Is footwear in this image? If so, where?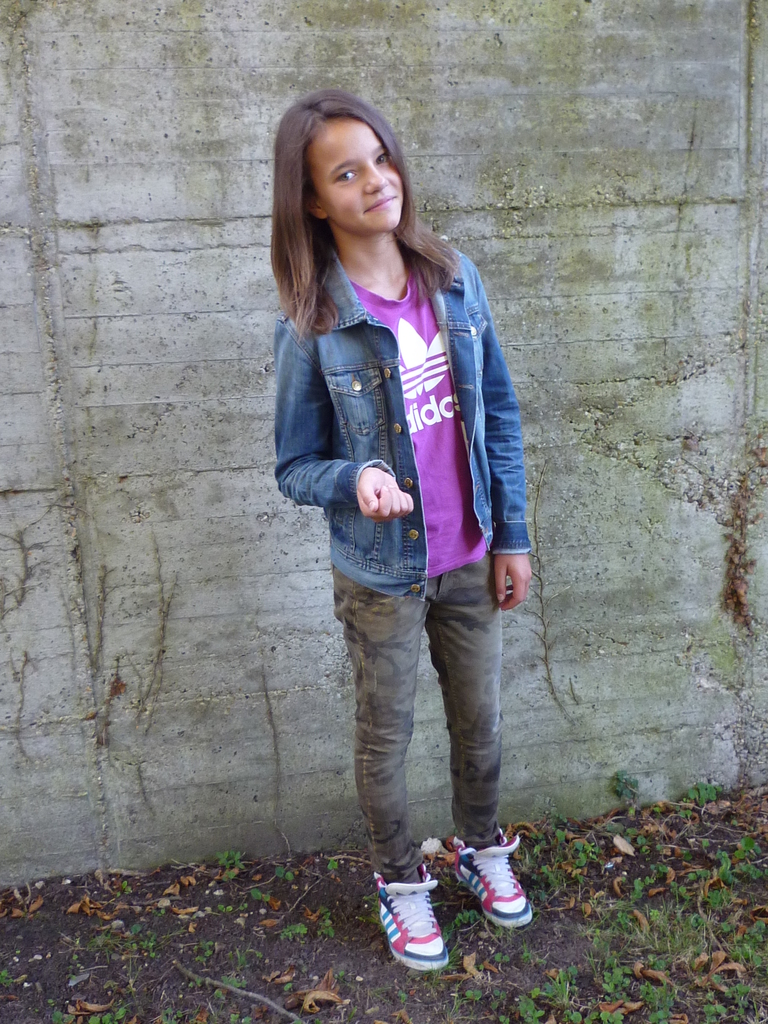
Yes, at box(373, 863, 445, 973).
